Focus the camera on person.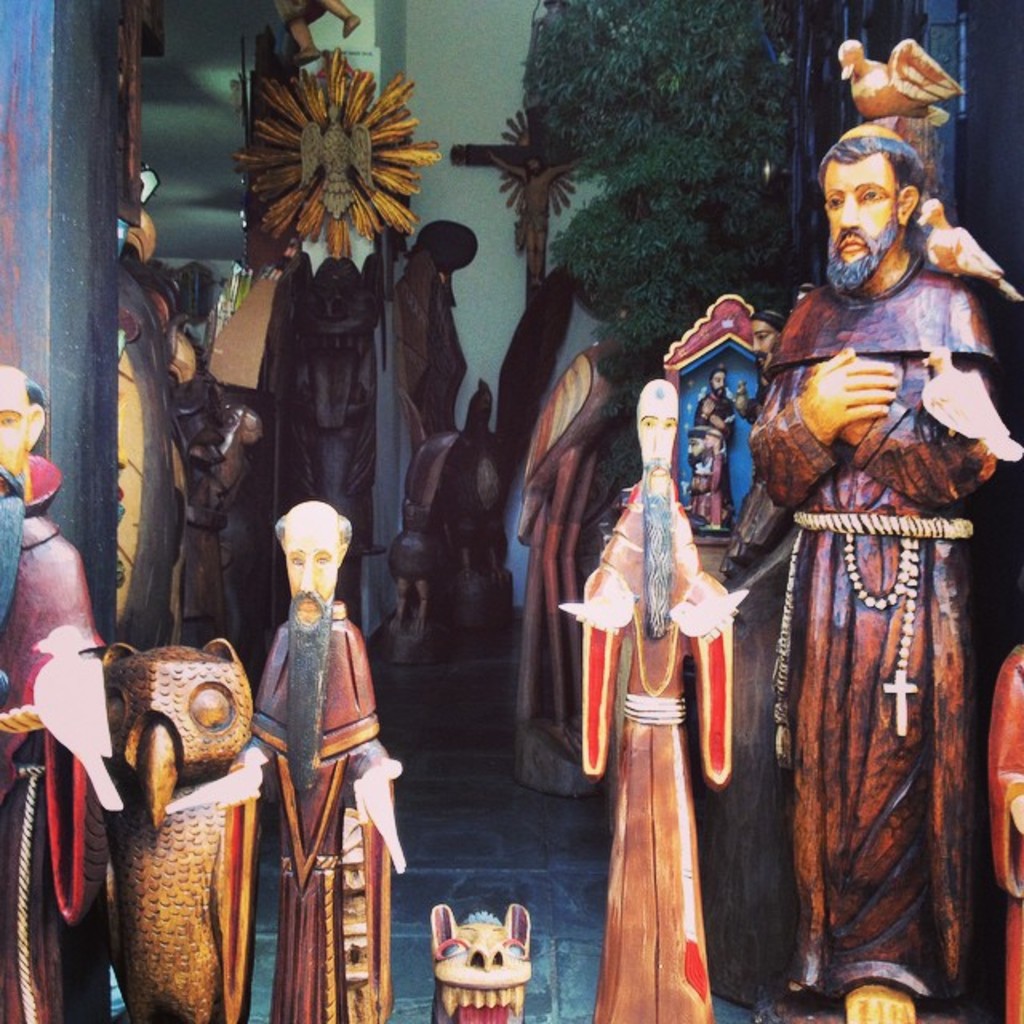
Focus region: select_region(688, 357, 738, 533).
